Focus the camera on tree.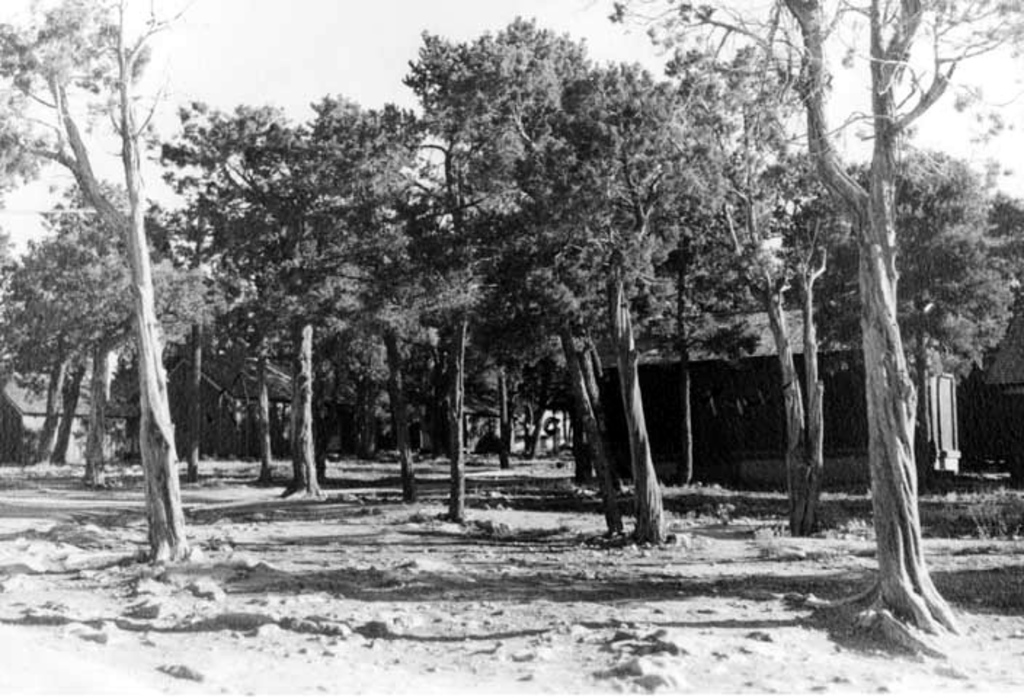
Focus region: [625,0,1023,635].
